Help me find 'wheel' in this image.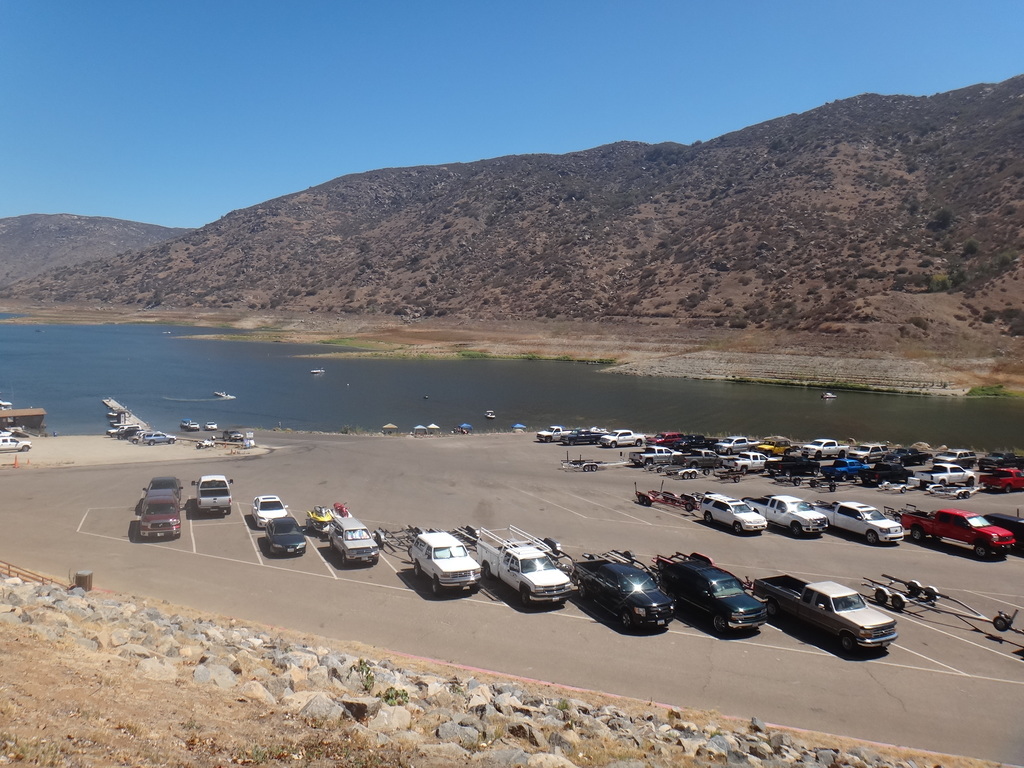
Found it: l=620, t=612, r=630, b=633.
